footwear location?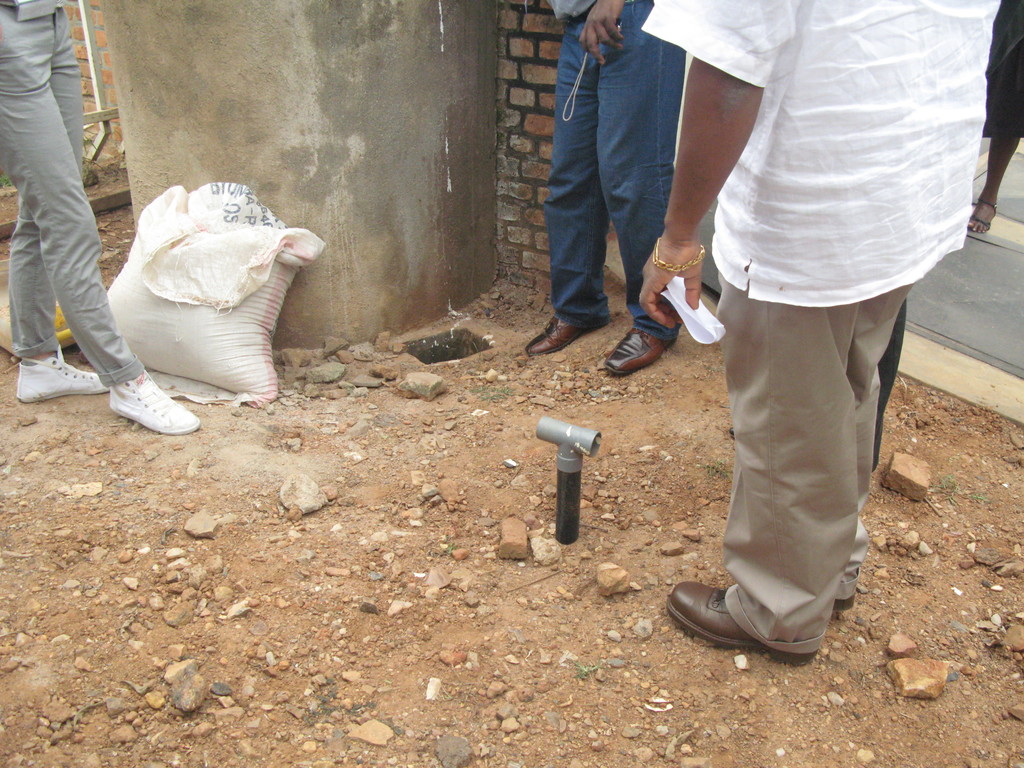
[601, 331, 678, 380]
